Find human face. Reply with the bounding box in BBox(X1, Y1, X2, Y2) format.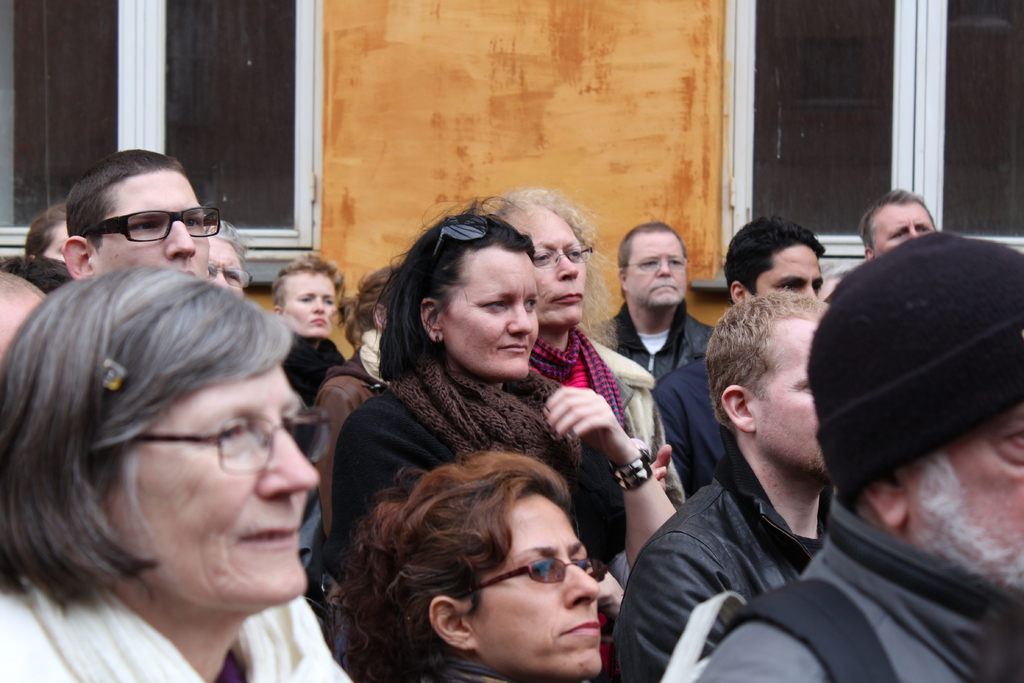
BBox(525, 204, 587, 329).
